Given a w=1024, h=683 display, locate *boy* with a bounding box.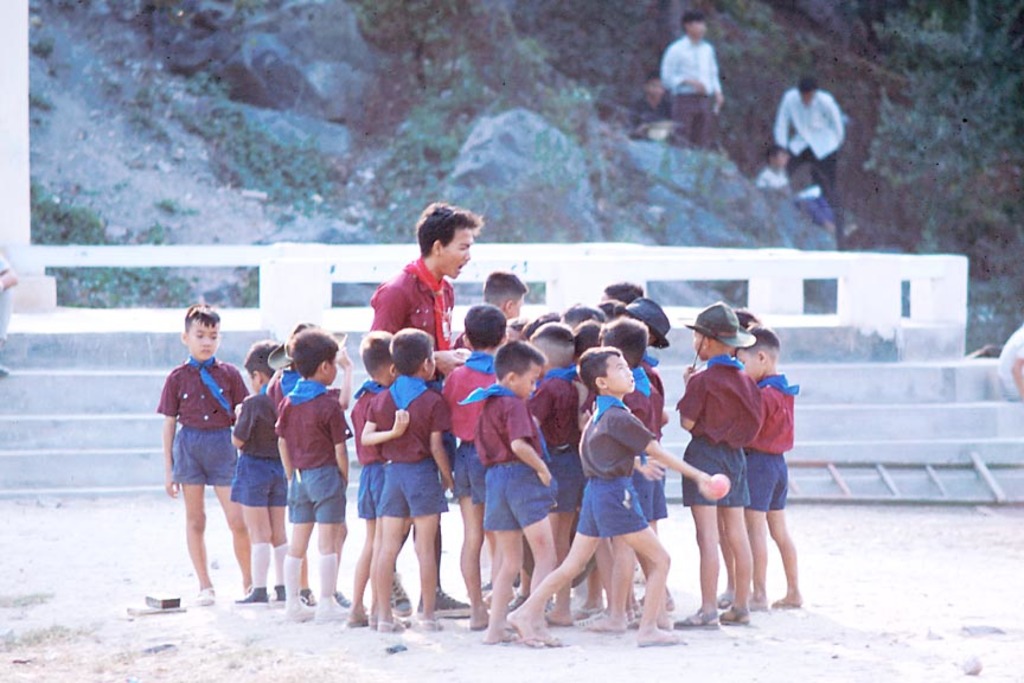
Located: <box>359,327,454,634</box>.
